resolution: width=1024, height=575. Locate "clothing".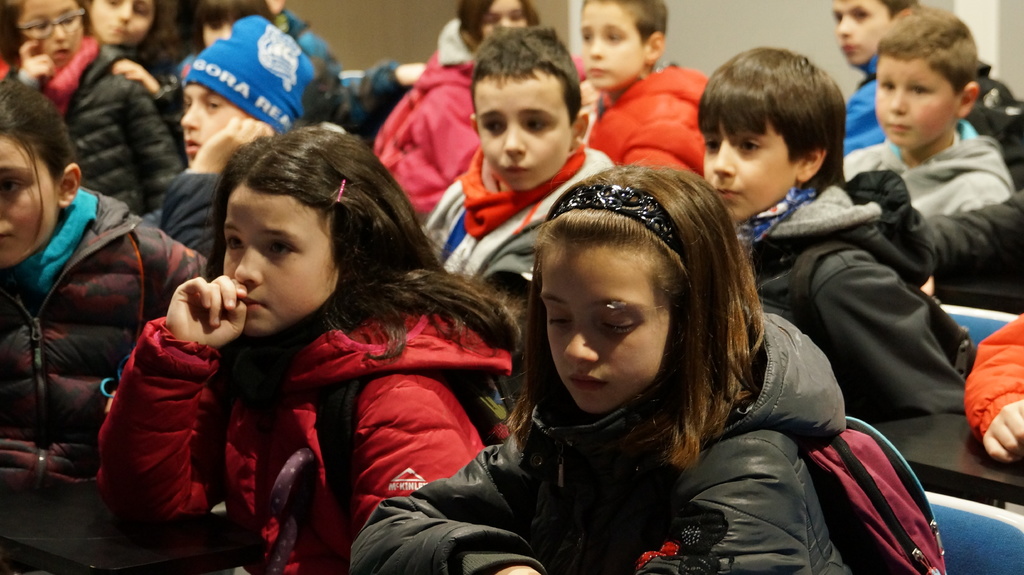
x1=0, y1=41, x2=177, y2=237.
